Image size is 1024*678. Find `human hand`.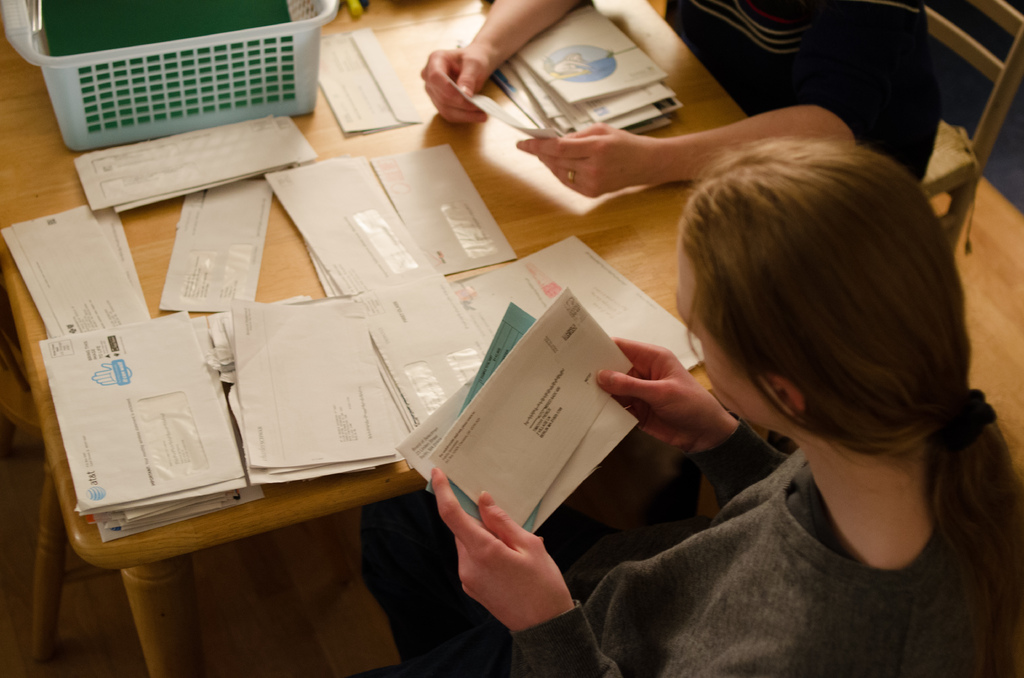
417/45/493/126.
